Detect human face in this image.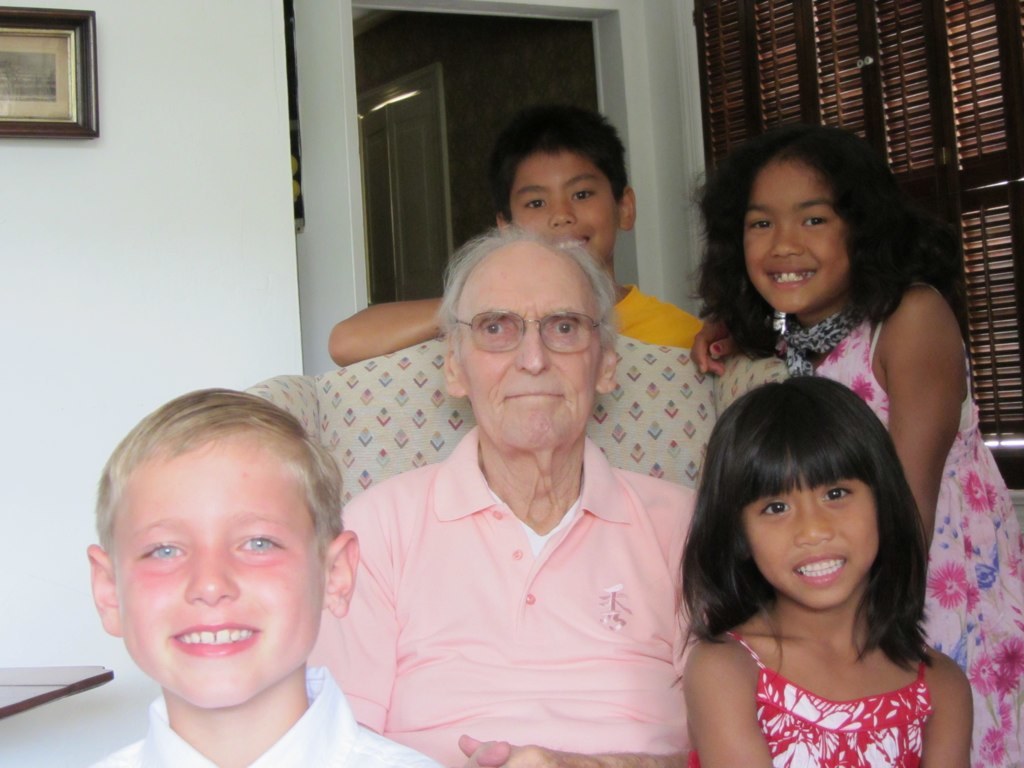
Detection: region(465, 251, 602, 455).
